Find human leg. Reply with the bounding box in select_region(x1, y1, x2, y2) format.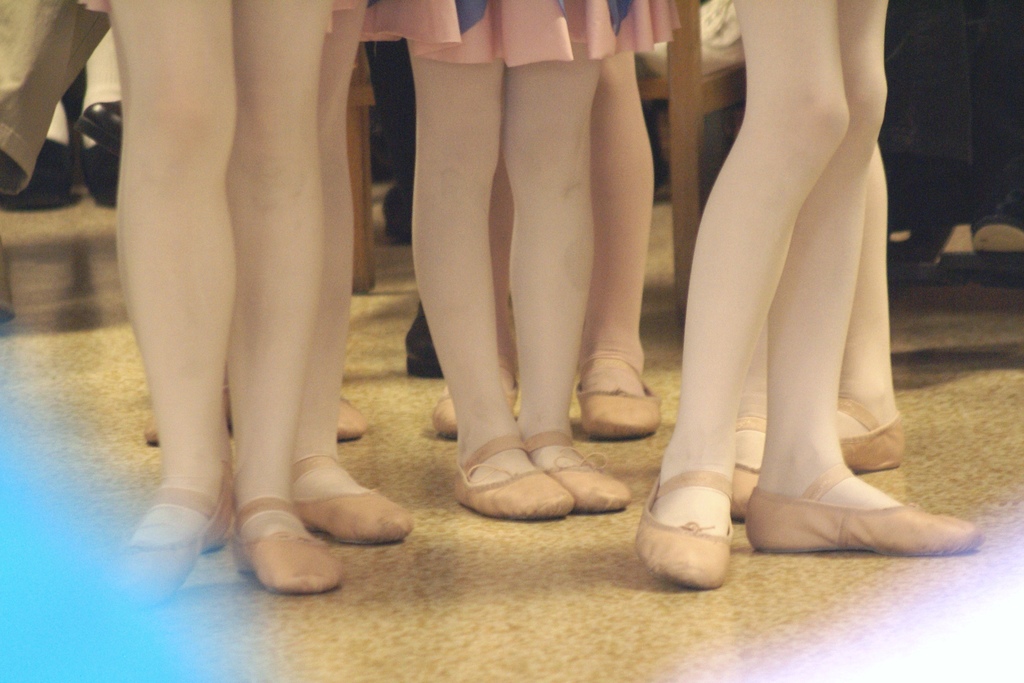
select_region(579, 59, 662, 444).
